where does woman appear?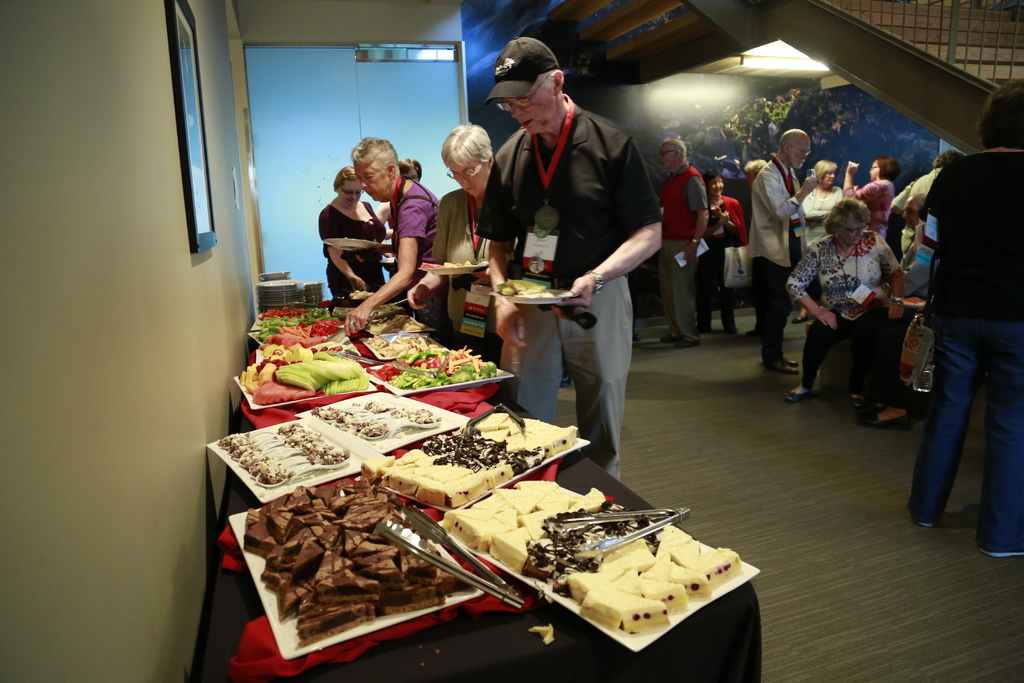
Appears at region(316, 164, 387, 302).
